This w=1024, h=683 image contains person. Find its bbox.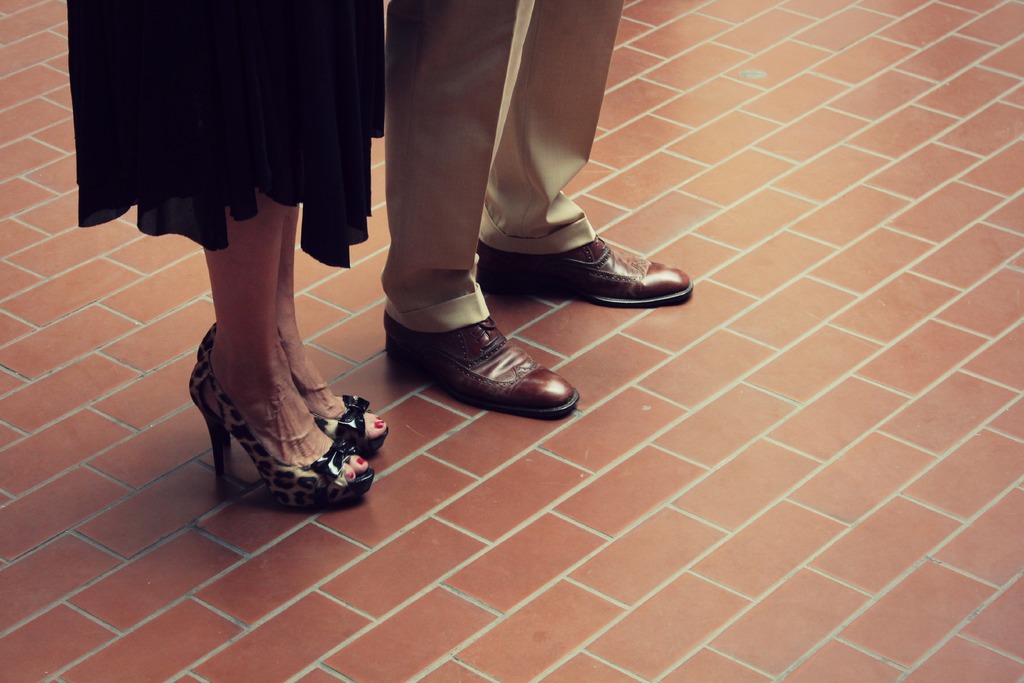
[x1=386, y1=3, x2=696, y2=418].
